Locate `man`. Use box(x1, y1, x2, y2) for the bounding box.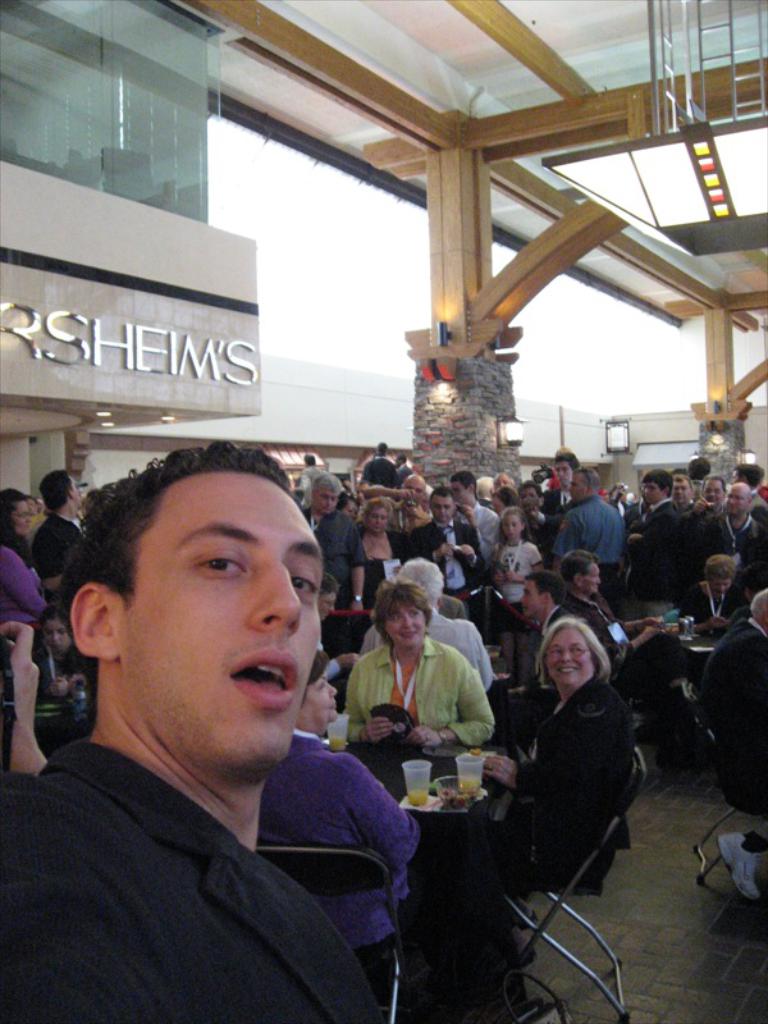
box(627, 468, 682, 616).
